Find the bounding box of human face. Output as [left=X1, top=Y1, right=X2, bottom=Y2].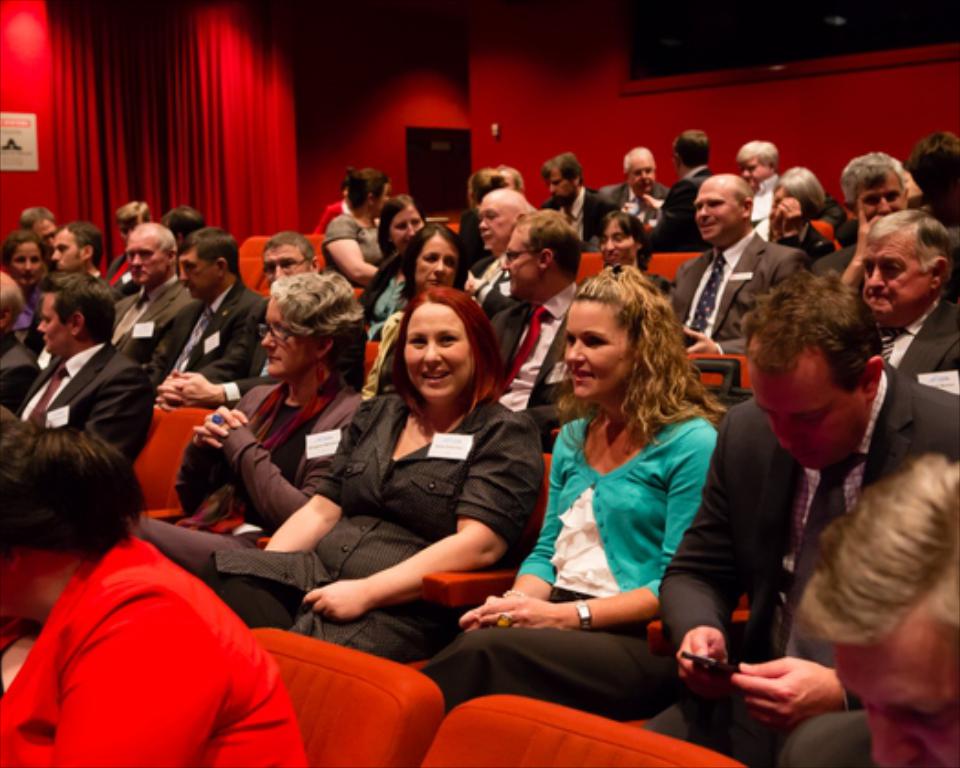
[left=261, top=247, right=300, bottom=285].
